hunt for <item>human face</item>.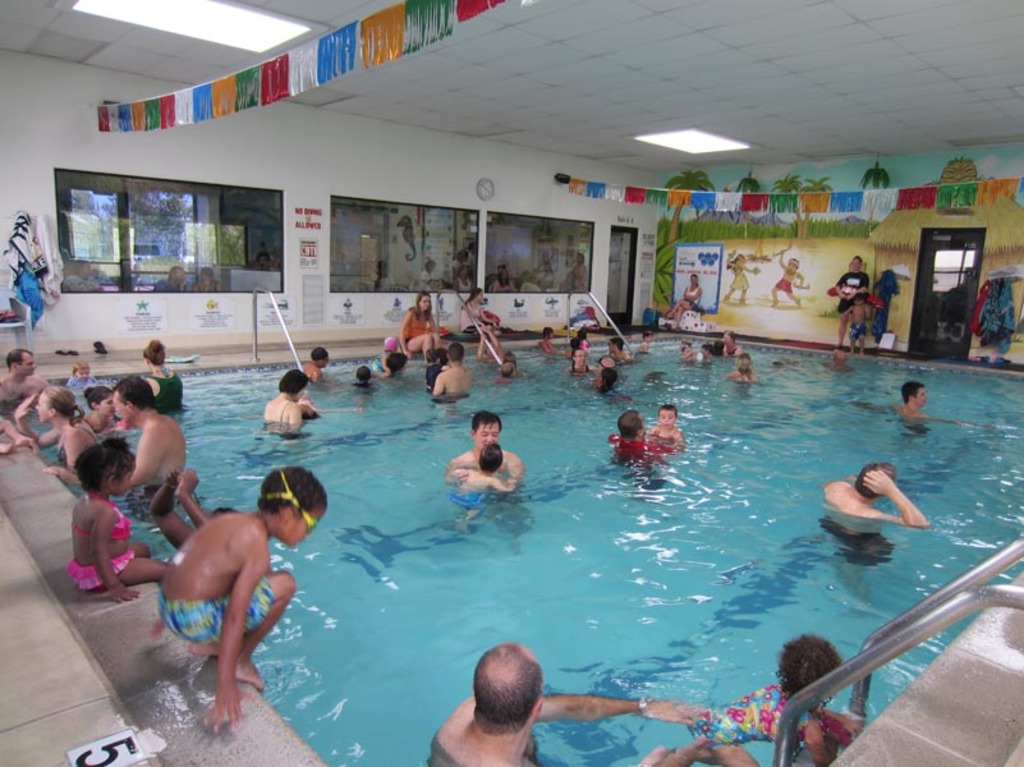
Hunted down at region(115, 392, 128, 423).
